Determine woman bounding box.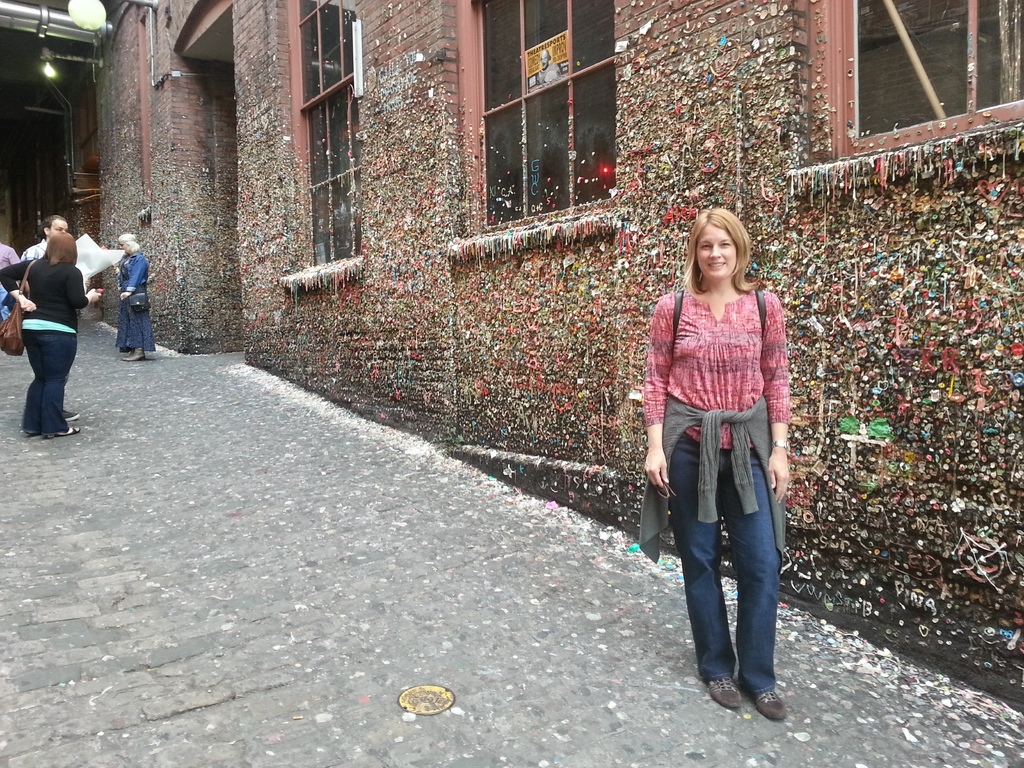
Determined: 641, 207, 808, 723.
